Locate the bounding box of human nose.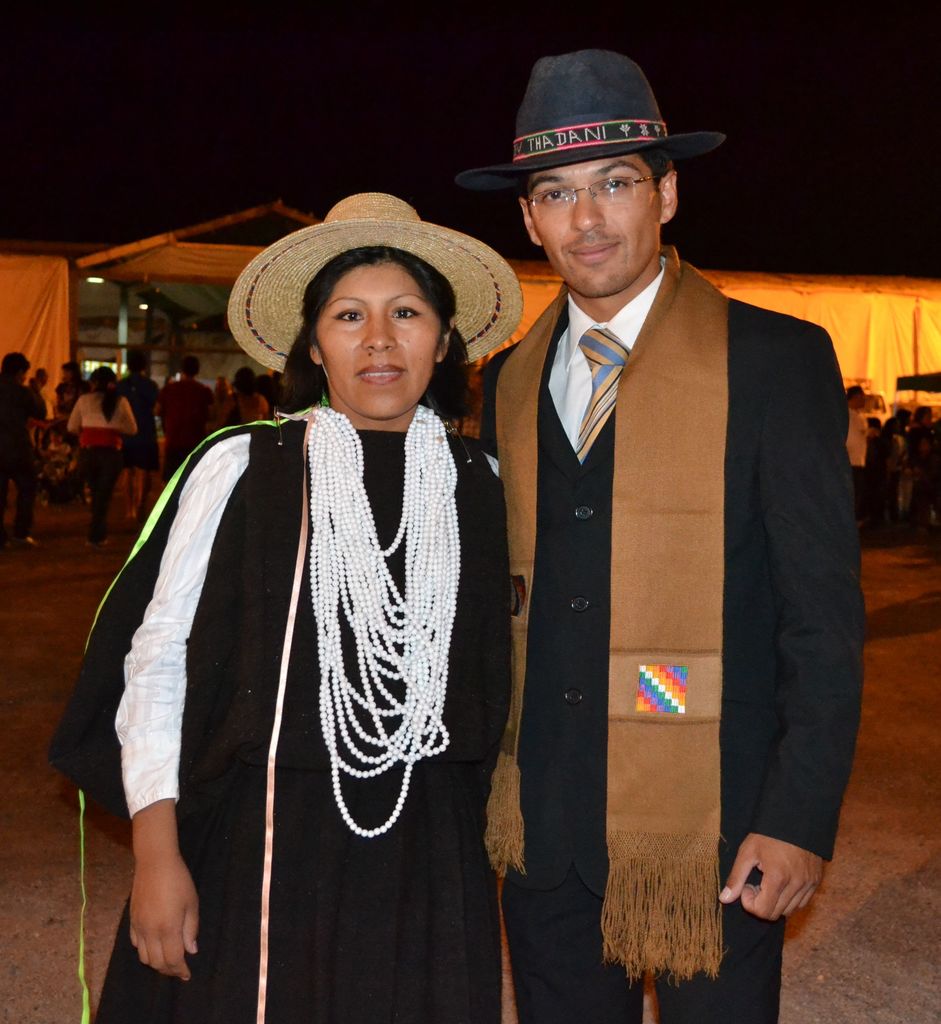
Bounding box: x1=362, y1=315, x2=397, y2=353.
